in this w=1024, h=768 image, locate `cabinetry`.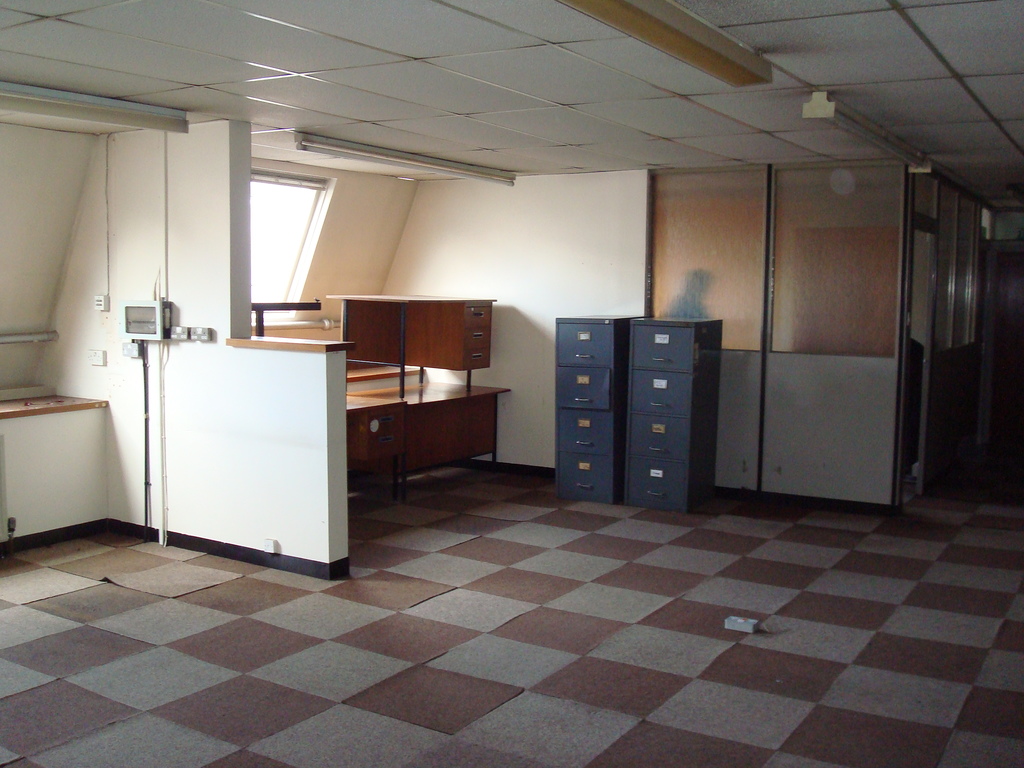
Bounding box: x1=629 y1=328 x2=690 y2=373.
